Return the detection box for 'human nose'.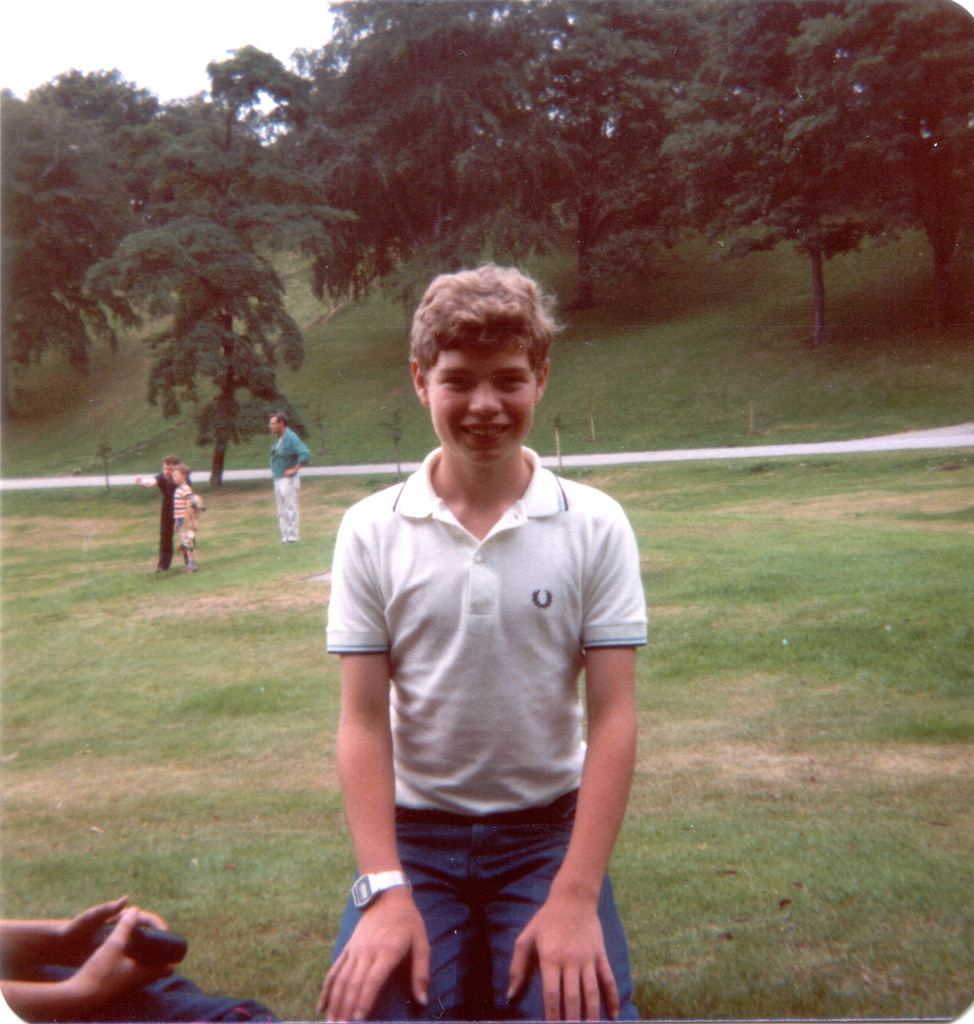
(464, 382, 504, 417).
